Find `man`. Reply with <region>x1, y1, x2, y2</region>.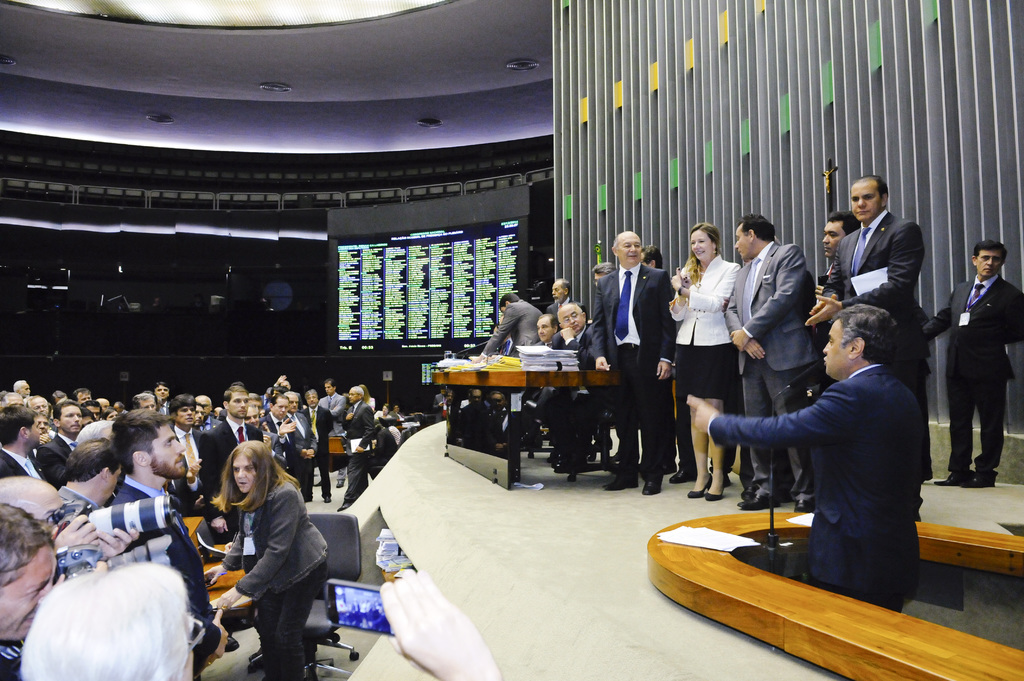
<region>11, 377, 32, 396</region>.
